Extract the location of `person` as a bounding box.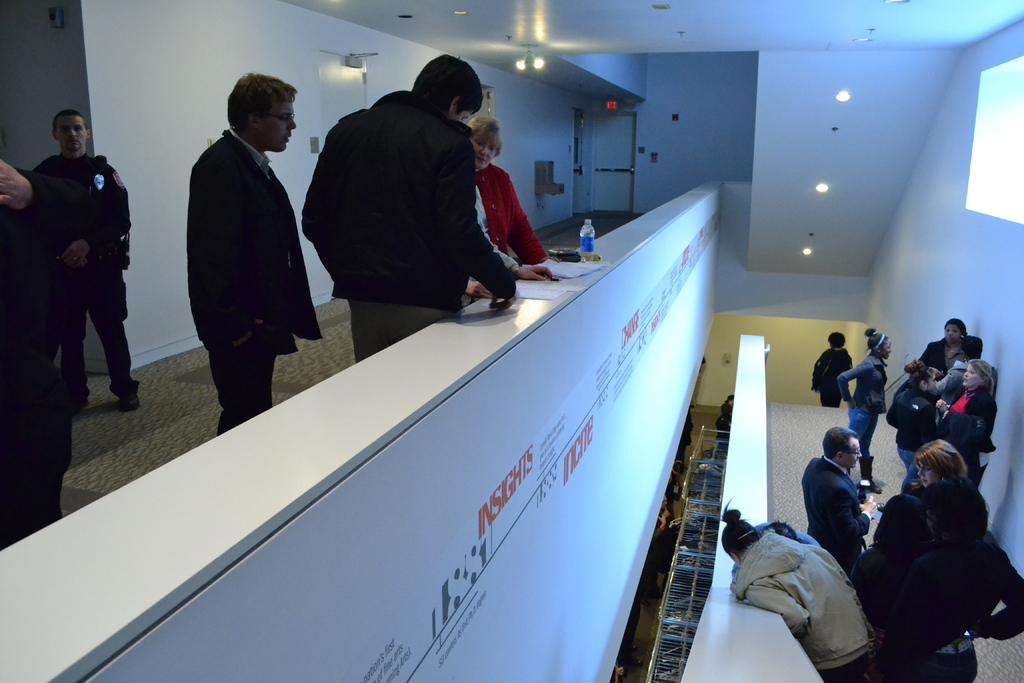
<box>0,156,73,545</box>.
